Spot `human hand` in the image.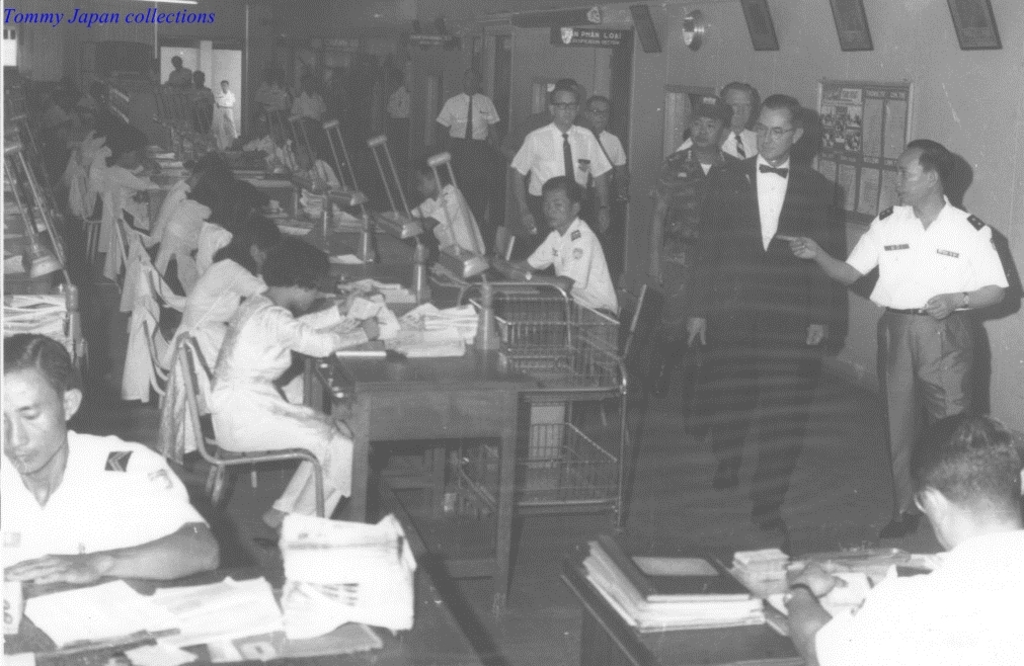
`human hand` found at BBox(647, 258, 665, 293).
